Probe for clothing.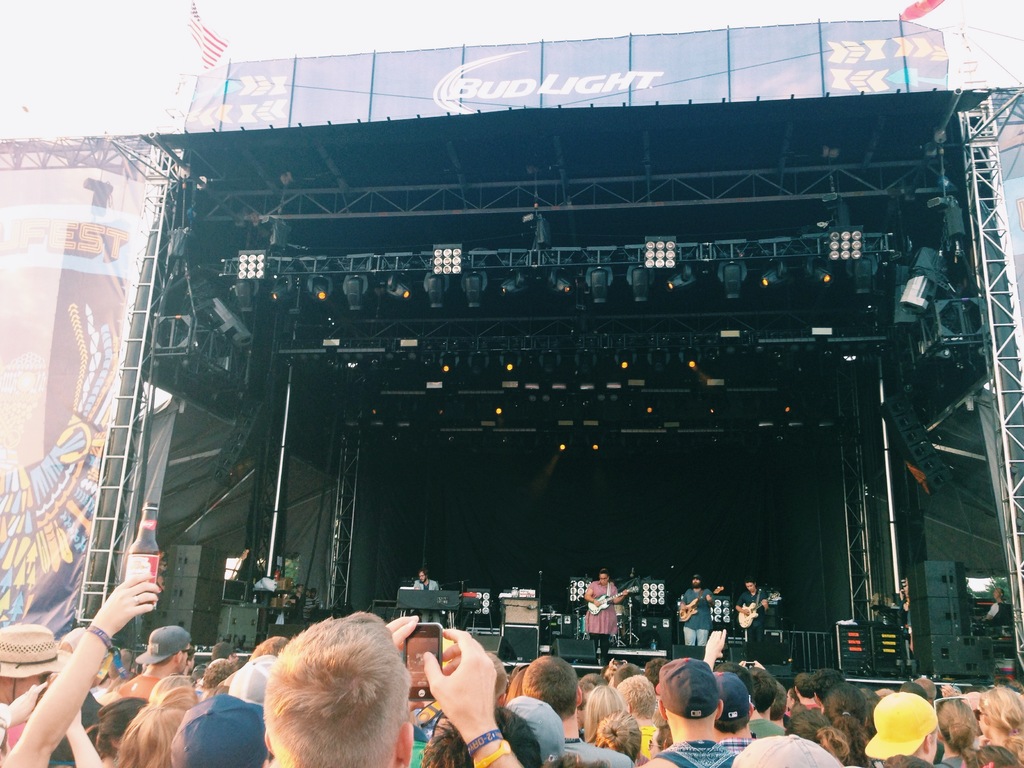
Probe result: pyautogui.locateOnScreen(735, 590, 769, 664).
